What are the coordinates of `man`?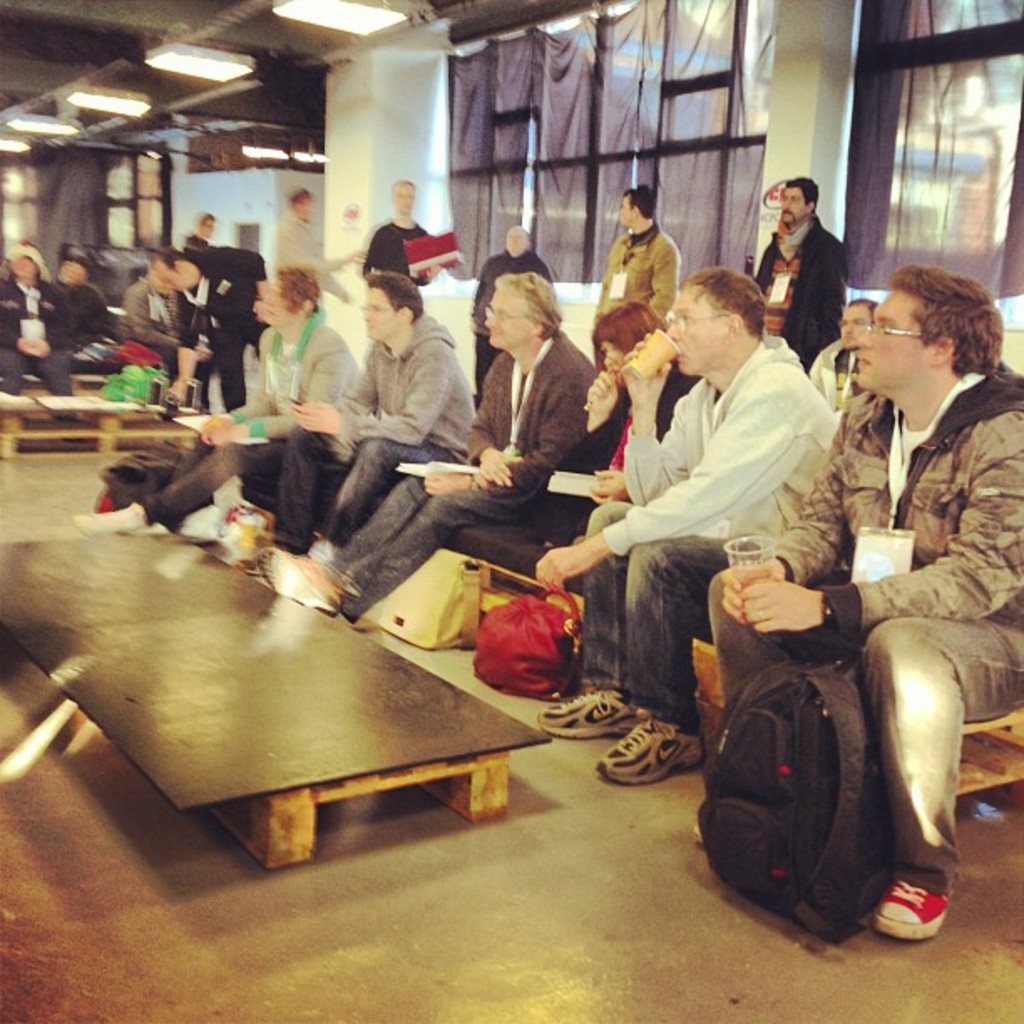
box(755, 169, 848, 365).
